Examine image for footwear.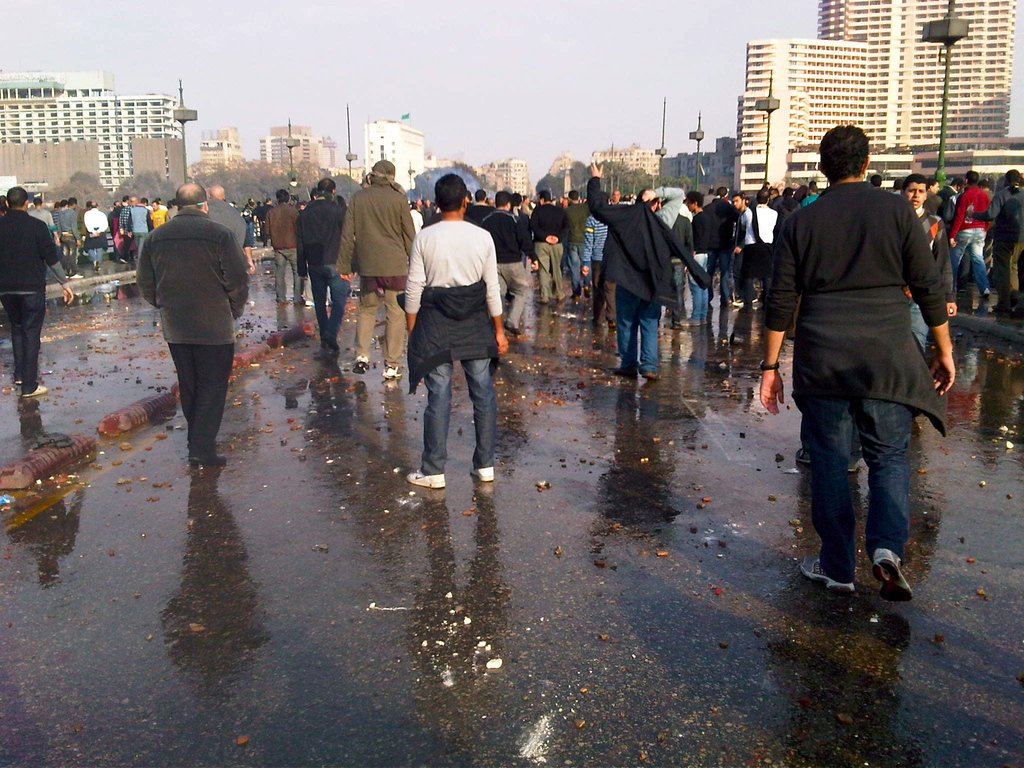
Examination result: box=[977, 291, 995, 299].
